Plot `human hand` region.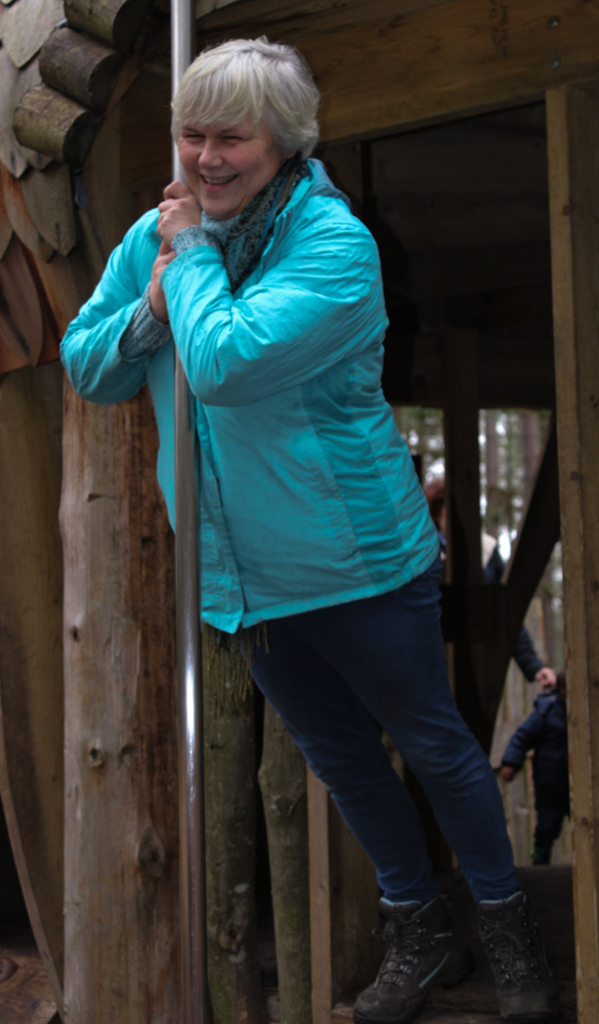
Plotted at (157,178,201,248).
